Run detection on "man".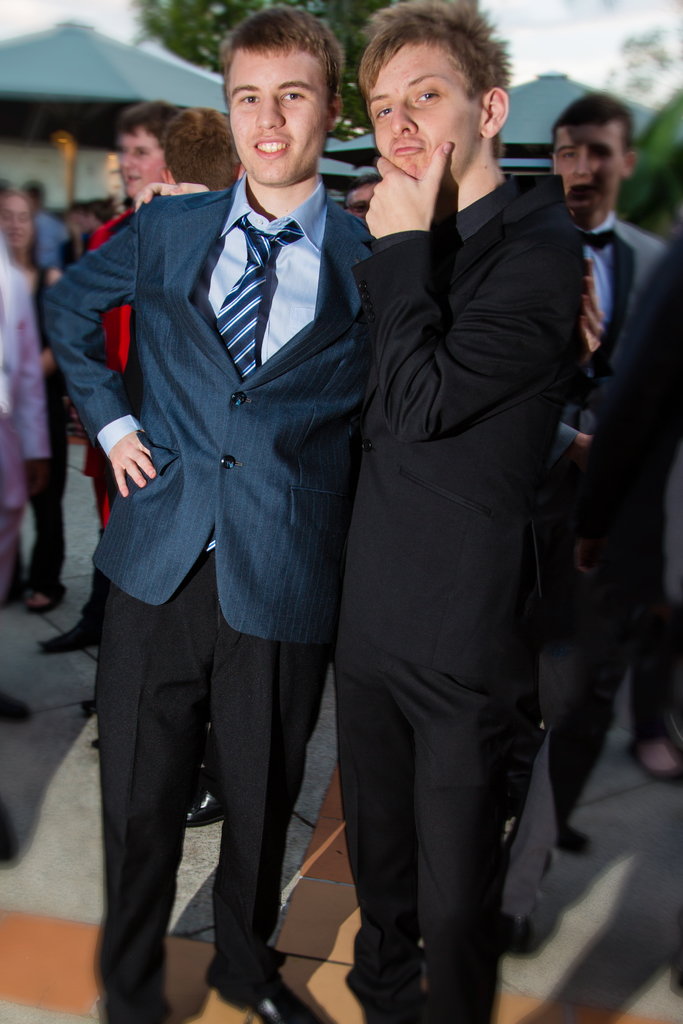
Result: <box>325,2,570,1023</box>.
